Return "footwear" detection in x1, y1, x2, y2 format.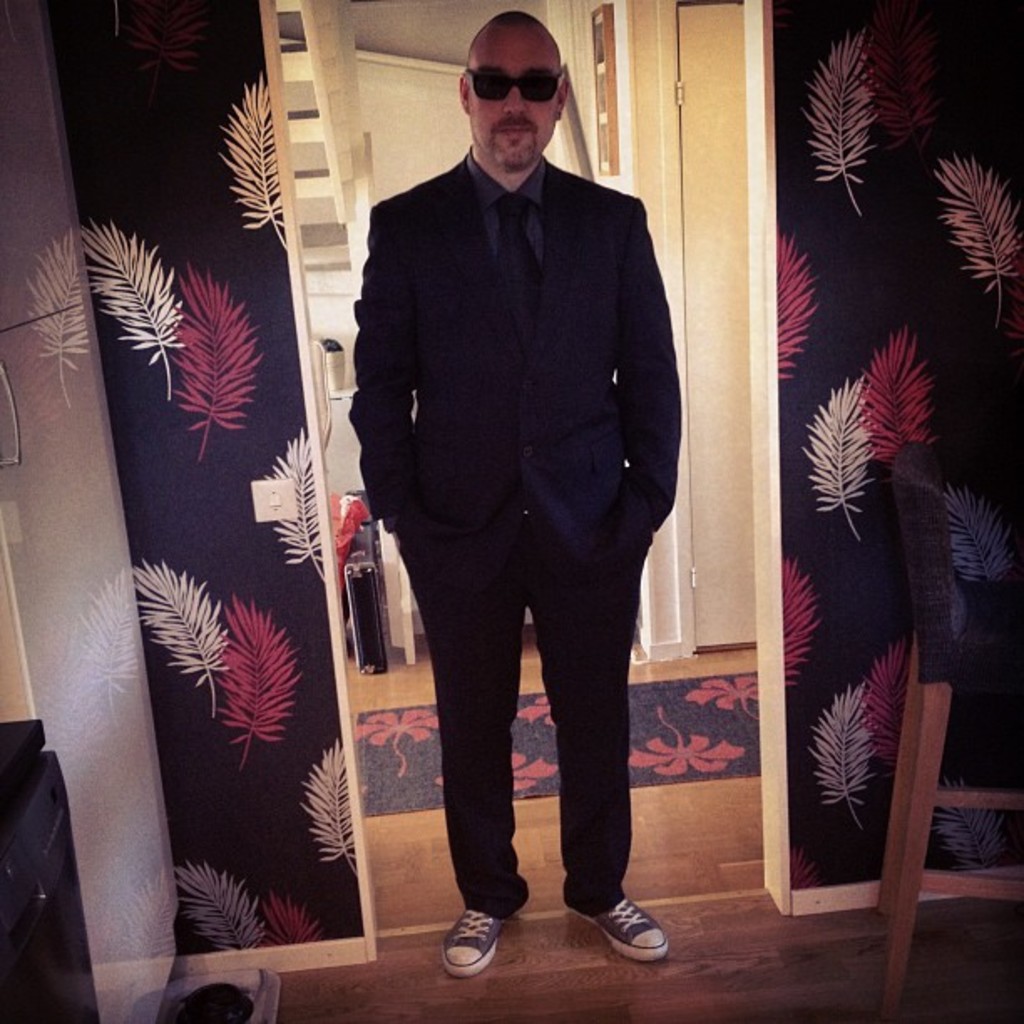
442, 909, 520, 974.
